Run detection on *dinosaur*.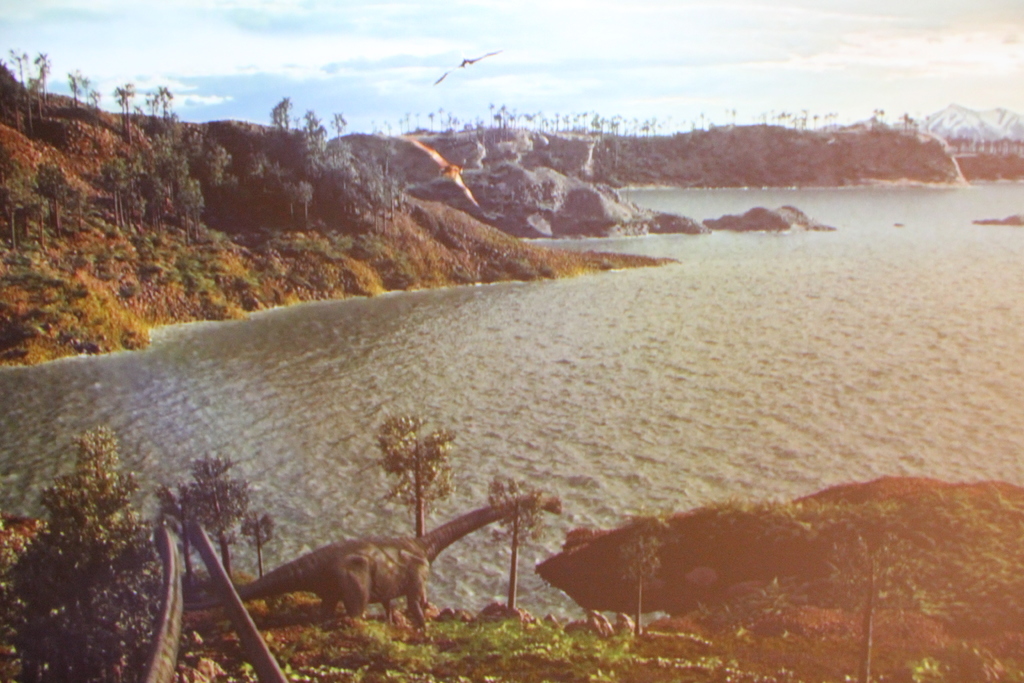
Result: BBox(173, 491, 563, 639).
